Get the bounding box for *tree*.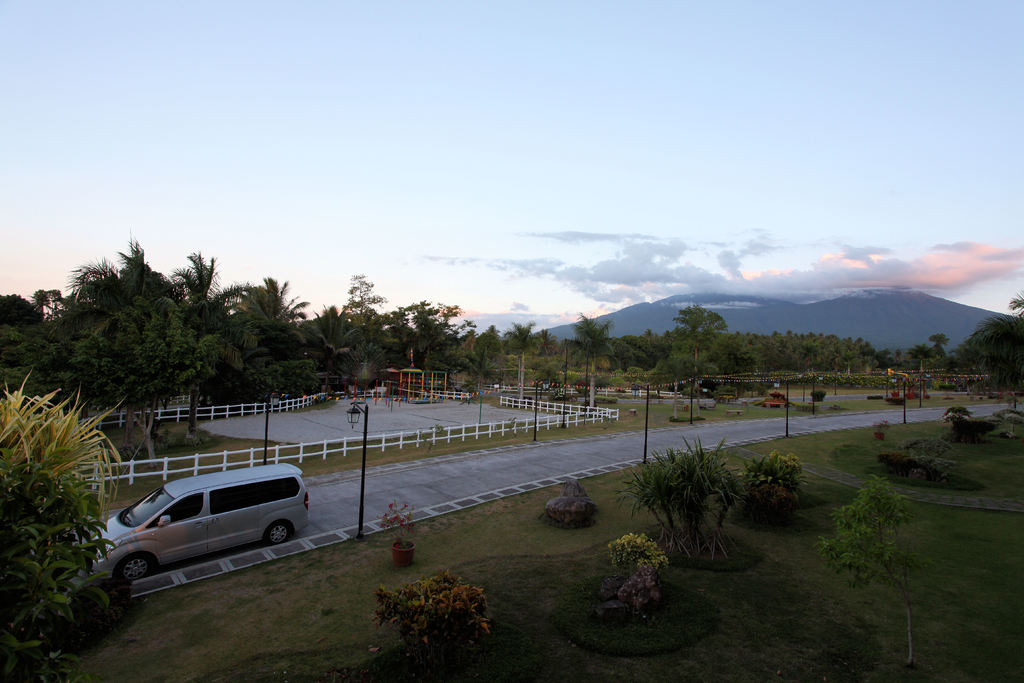
x1=947 y1=403 x2=970 y2=436.
